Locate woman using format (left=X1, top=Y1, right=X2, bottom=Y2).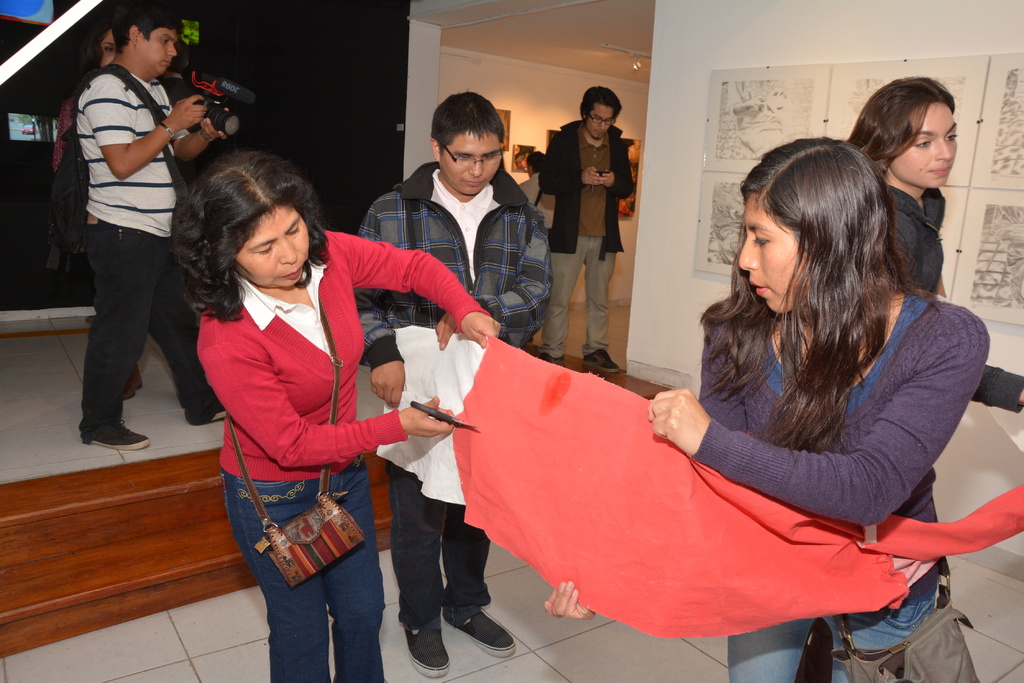
(left=842, top=74, right=1023, bottom=417).
